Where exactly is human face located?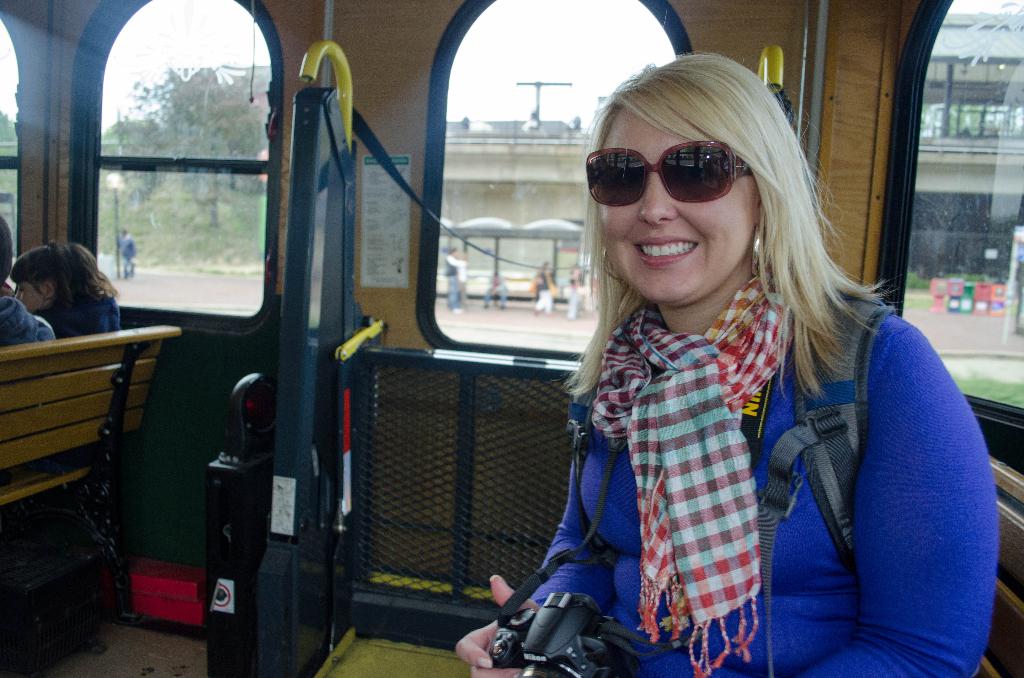
Its bounding box is {"x1": 598, "y1": 113, "x2": 753, "y2": 304}.
